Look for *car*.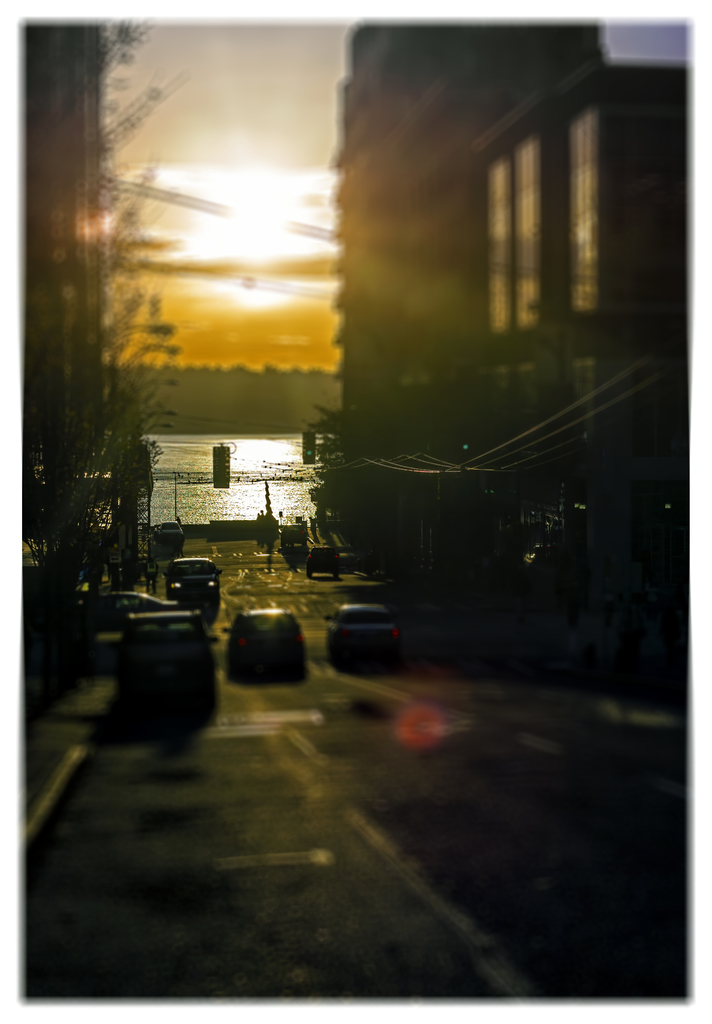
Found: crop(227, 605, 310, 684).
